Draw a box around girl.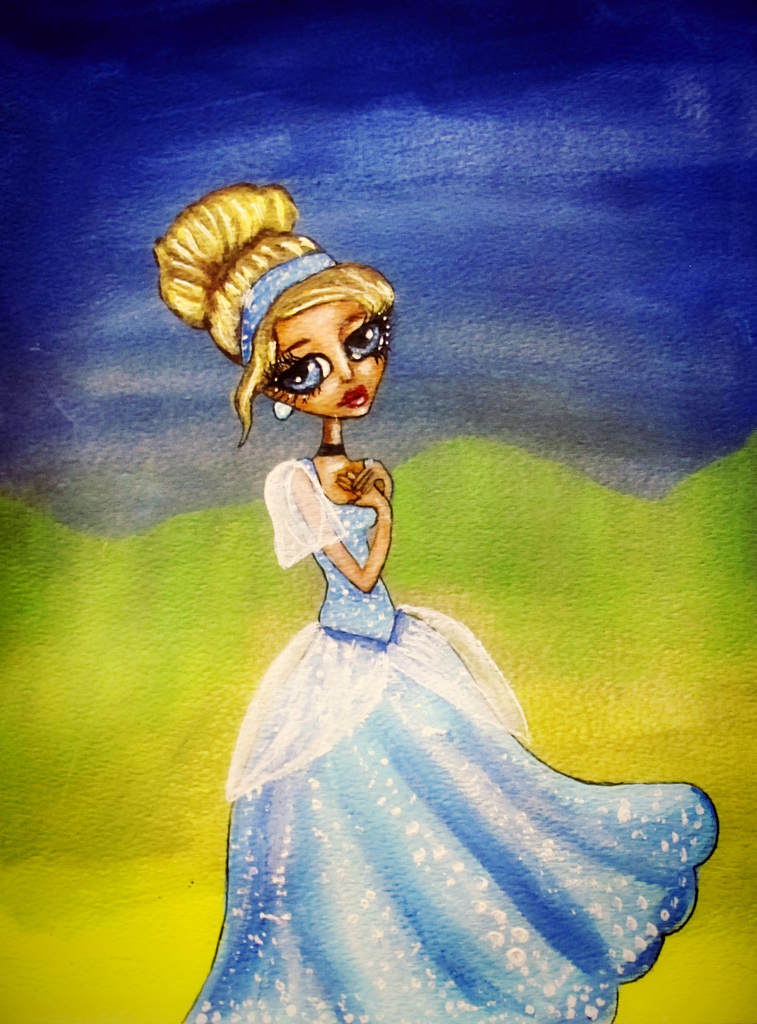
[154,180,720,1023].
